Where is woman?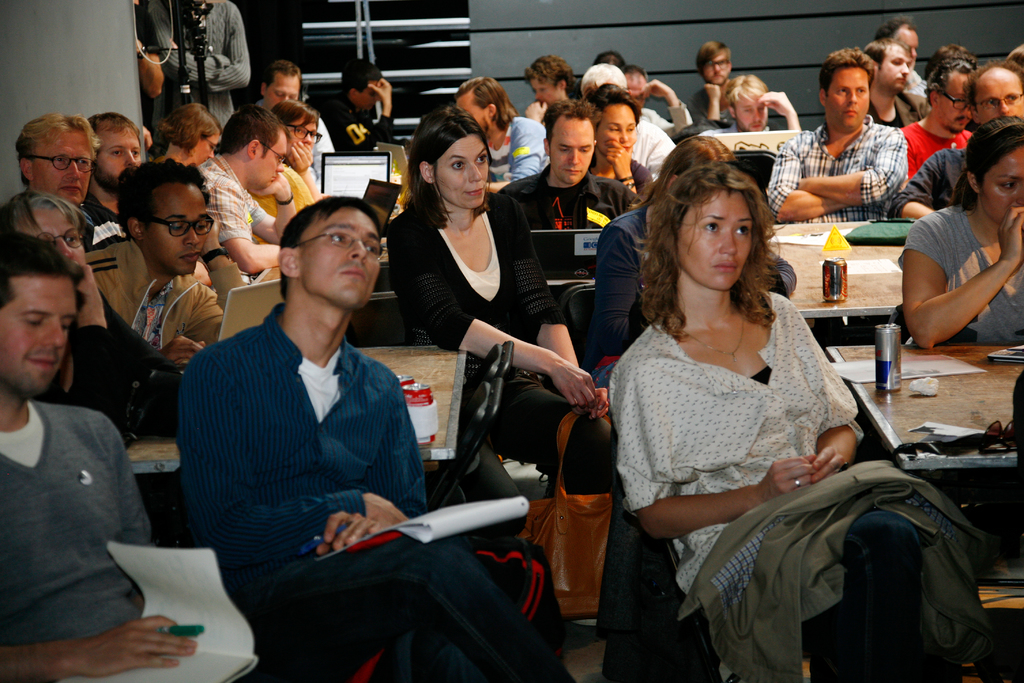
pyautogui.locateOnScreen(0, 188, 191, 544).
